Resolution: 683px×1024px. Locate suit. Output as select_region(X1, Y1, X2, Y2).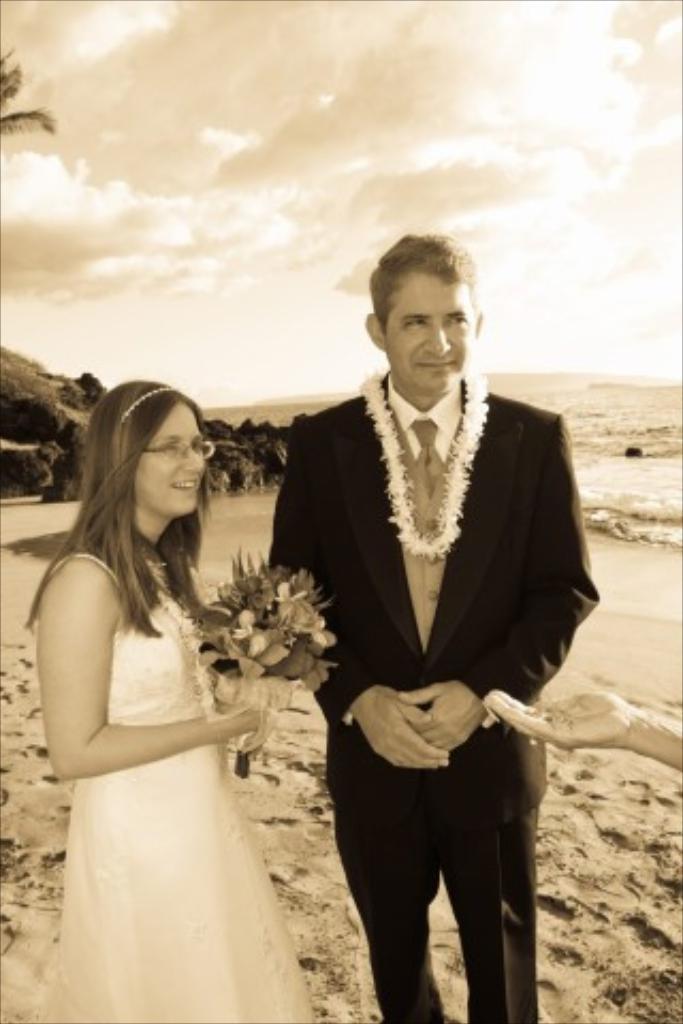
select_region(277, 301, 583, 1005).
